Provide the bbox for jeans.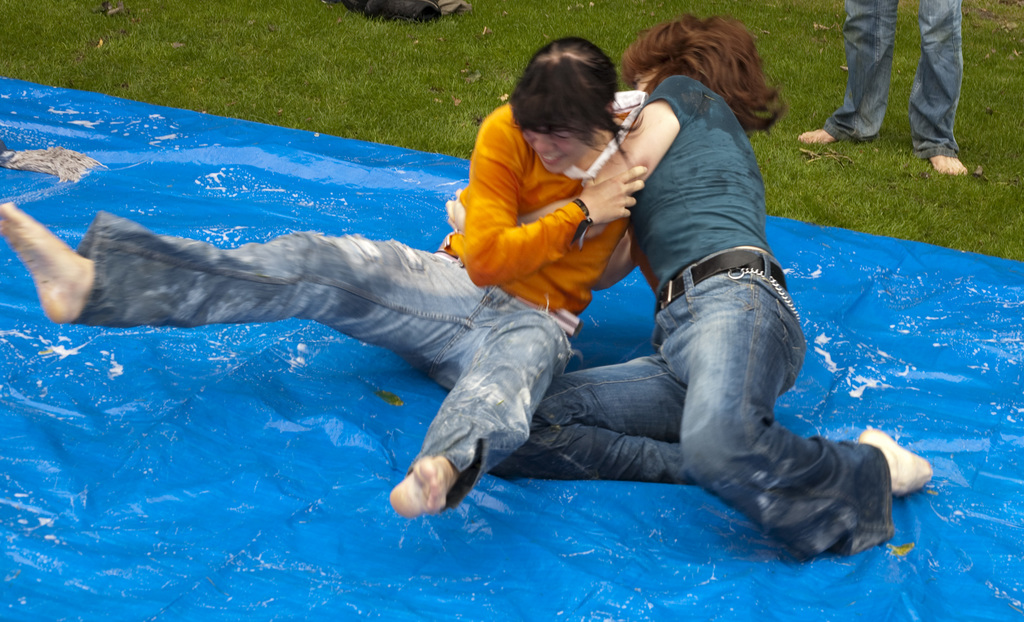
box(488, 250, 891, 558).
